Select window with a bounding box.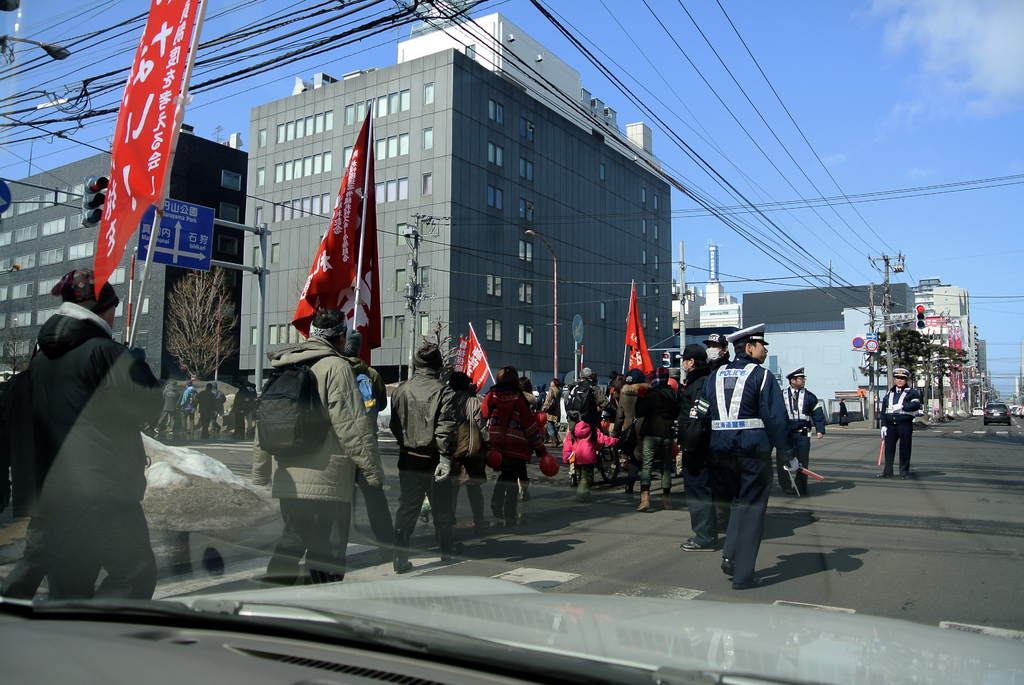
box(0, 257, 9, 272).
